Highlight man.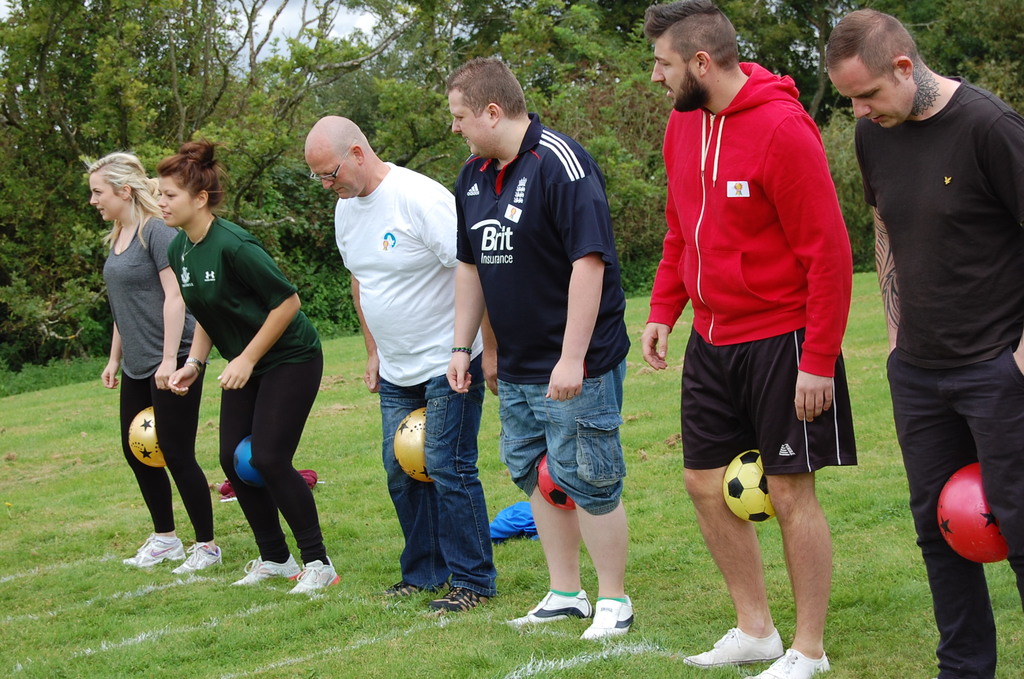
Highlighted region: Rect(845, 0, 1023, 616).
